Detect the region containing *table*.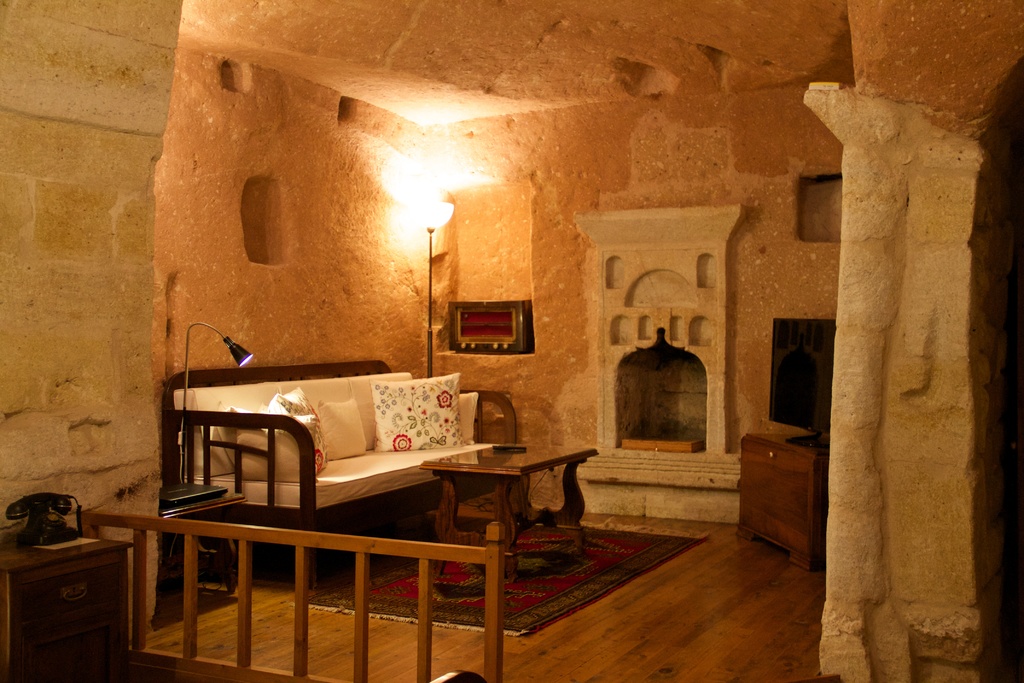
locate(163, 491, 241, 588).
